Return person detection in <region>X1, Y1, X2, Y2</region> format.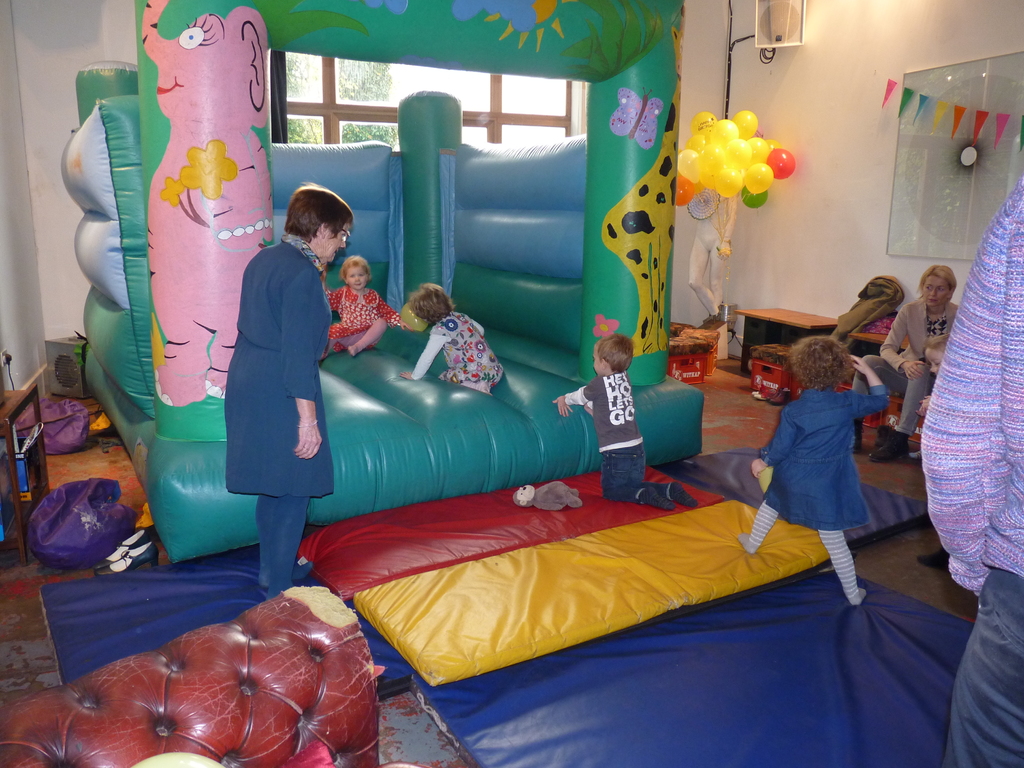
<region>324, 250, 396, 360</region>.
